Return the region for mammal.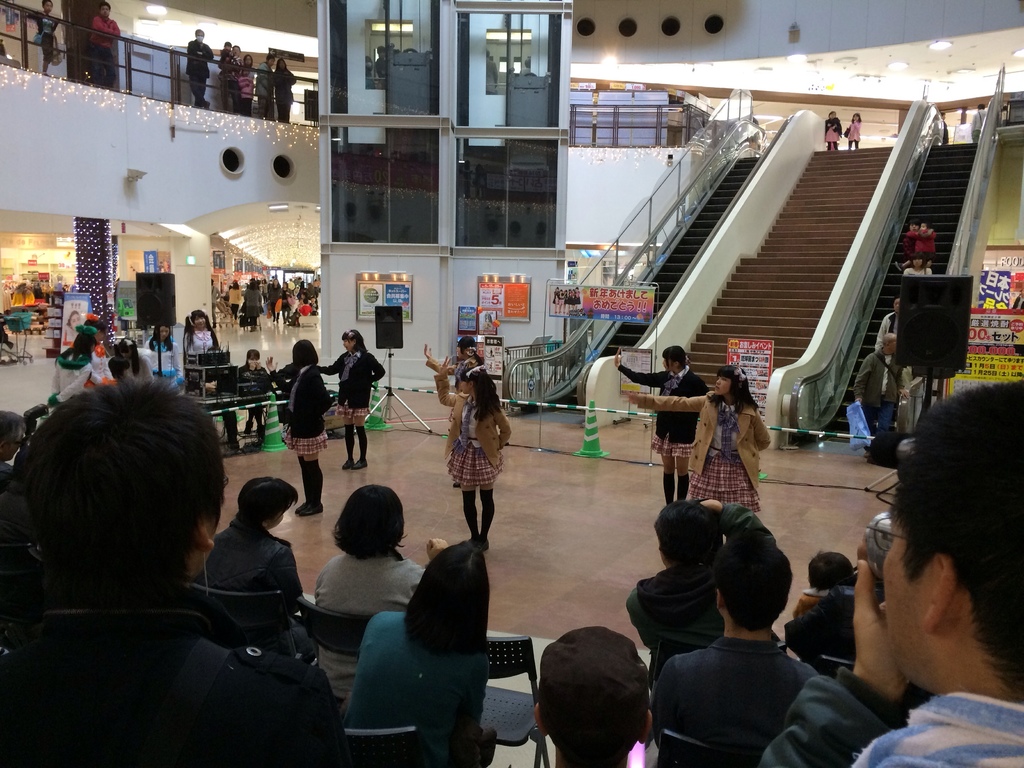
(x1=841, y1=372, x2=1023, y2=749).
